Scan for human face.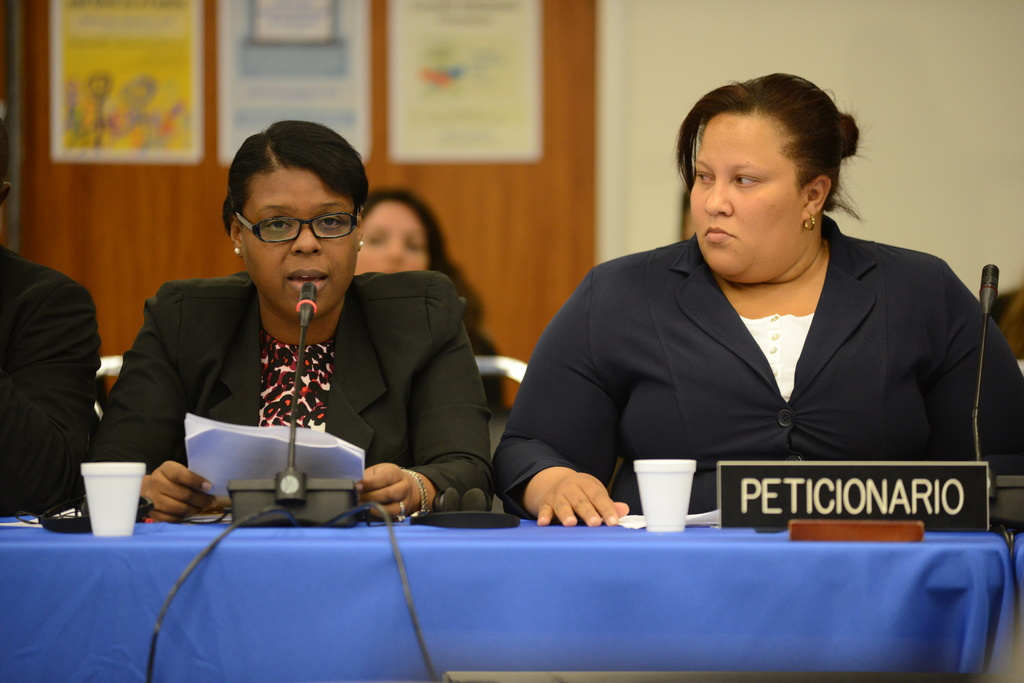
Scan result: {"left": 242, "top": 170, "right": 358, "bottom": 319}.
